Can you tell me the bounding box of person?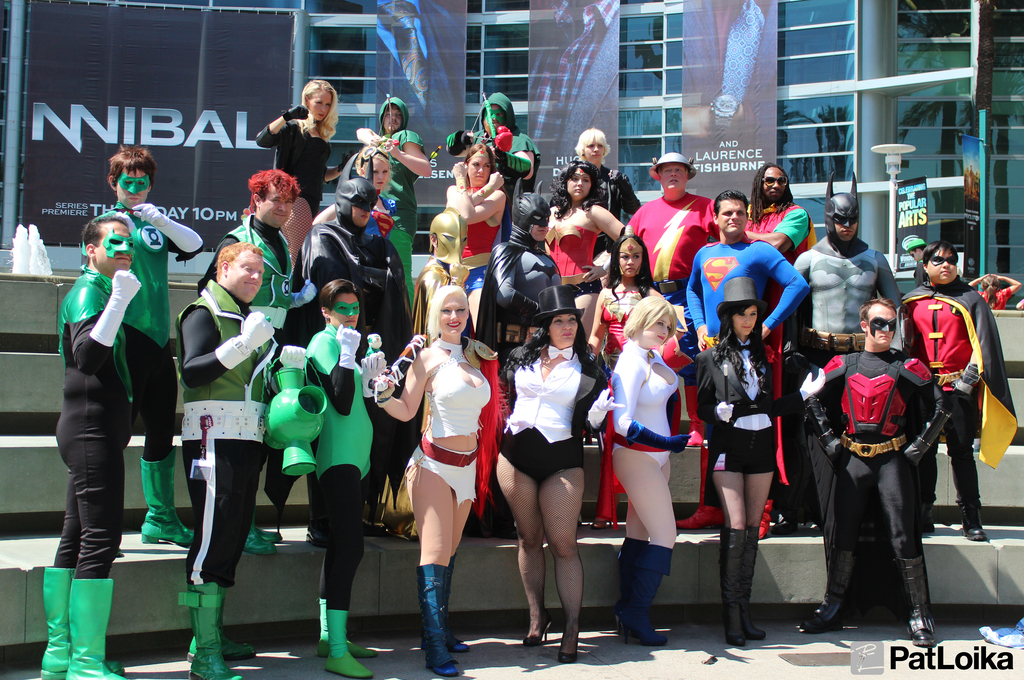
BBox(541, 155, 636, 276).
